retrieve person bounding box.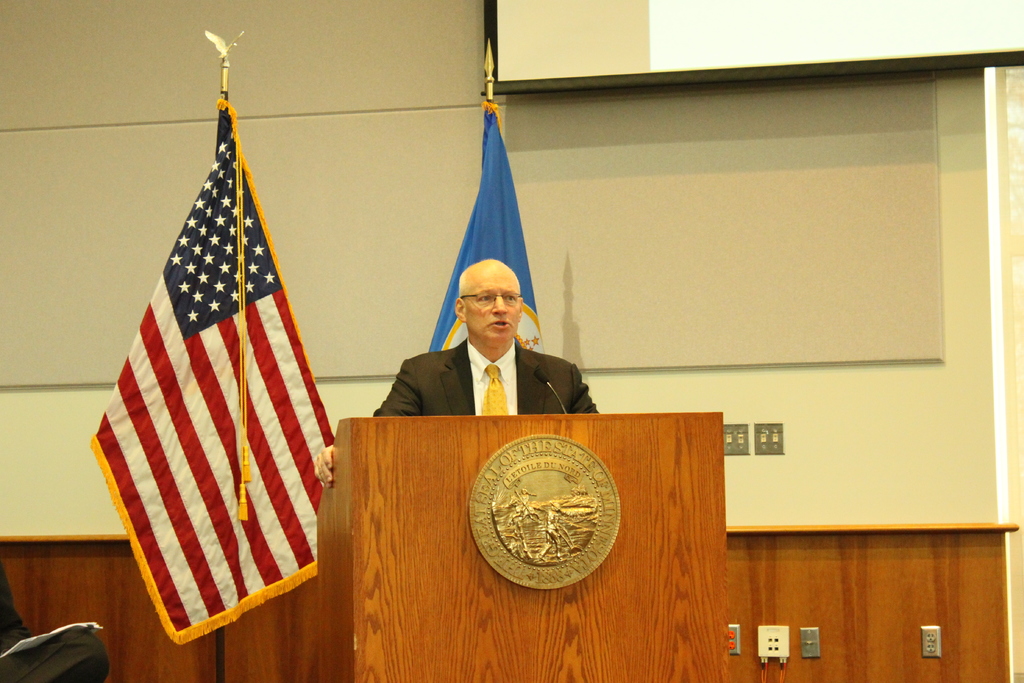
Bounding box: pyautogui.locateOnScreen(315, 259, 598, 486).
